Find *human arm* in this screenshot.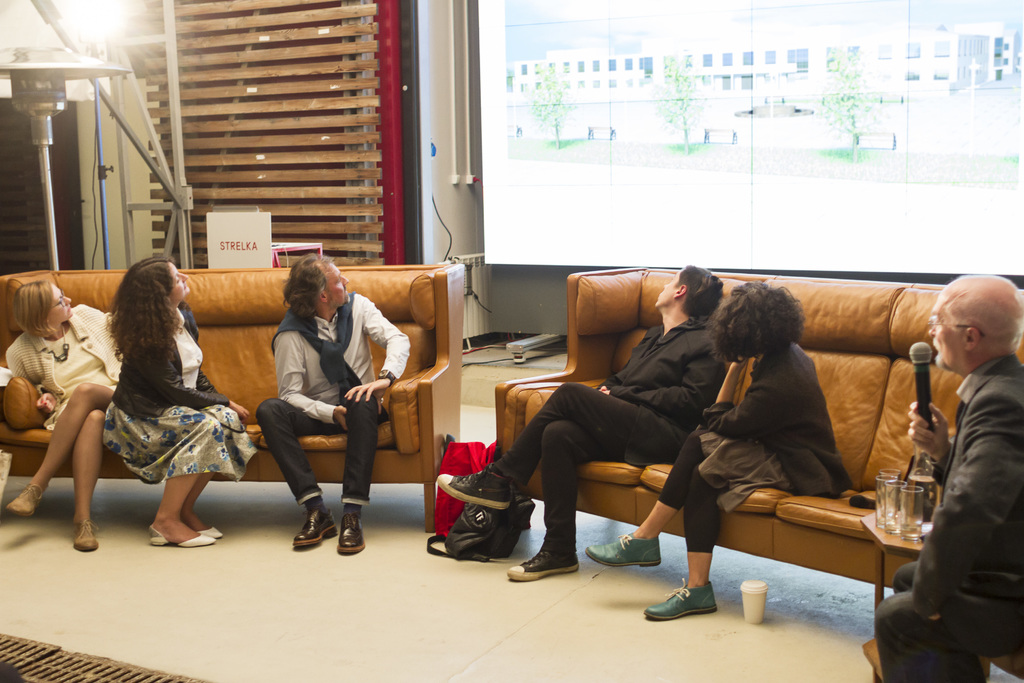
The bounding box for *human arm* is [x1=913, y1=388, x2=1014, y2=648].
